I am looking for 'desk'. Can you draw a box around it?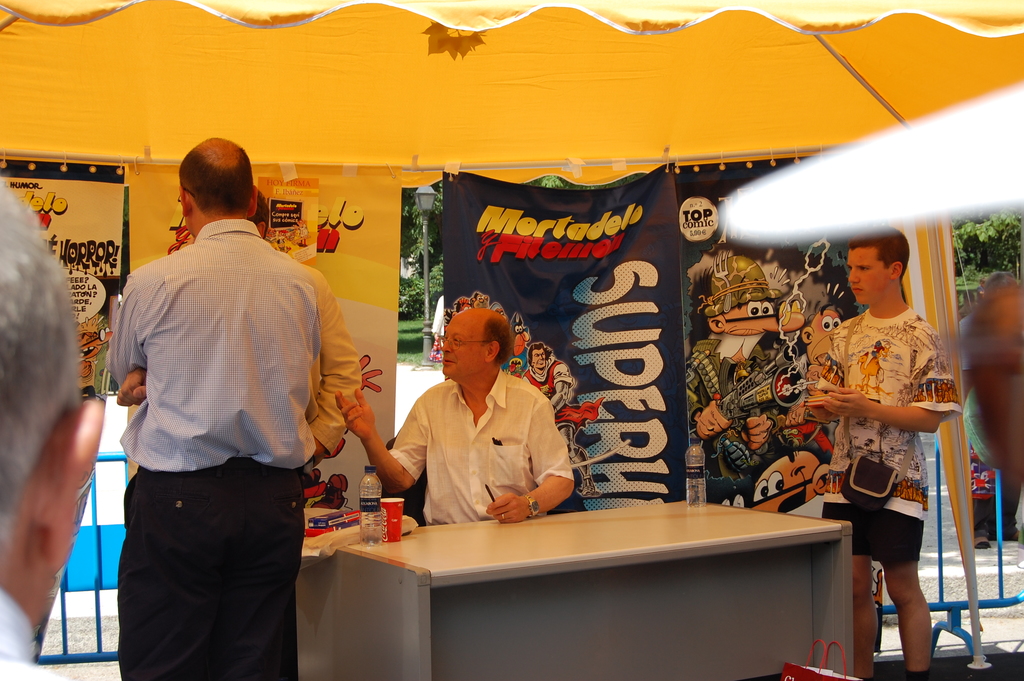
Sure, the bounding box is [282, 490, 874, 673].
